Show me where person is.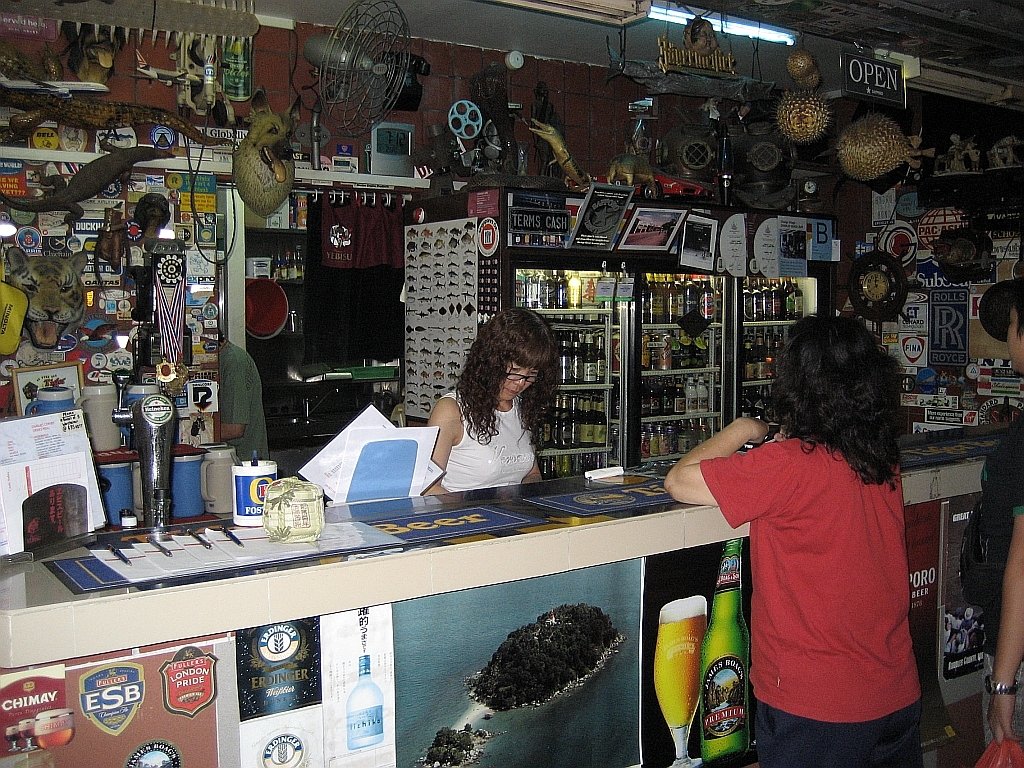
person is at <box>664,310,922,767</box>.
